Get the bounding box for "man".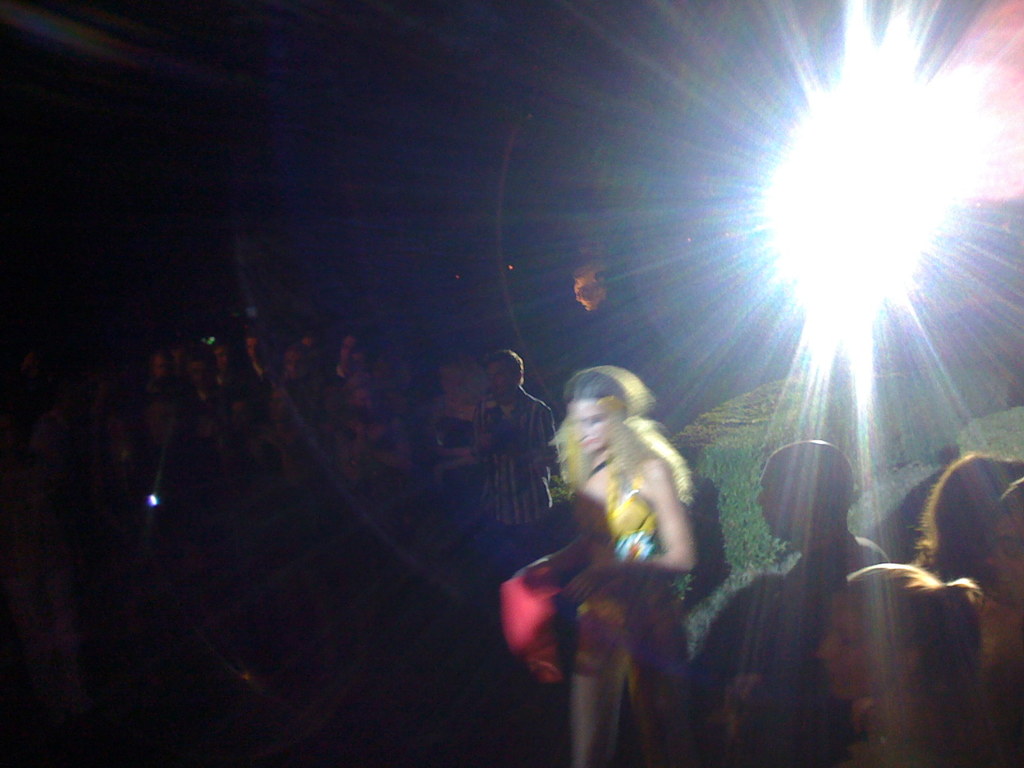
471, 338, 575, 550.
